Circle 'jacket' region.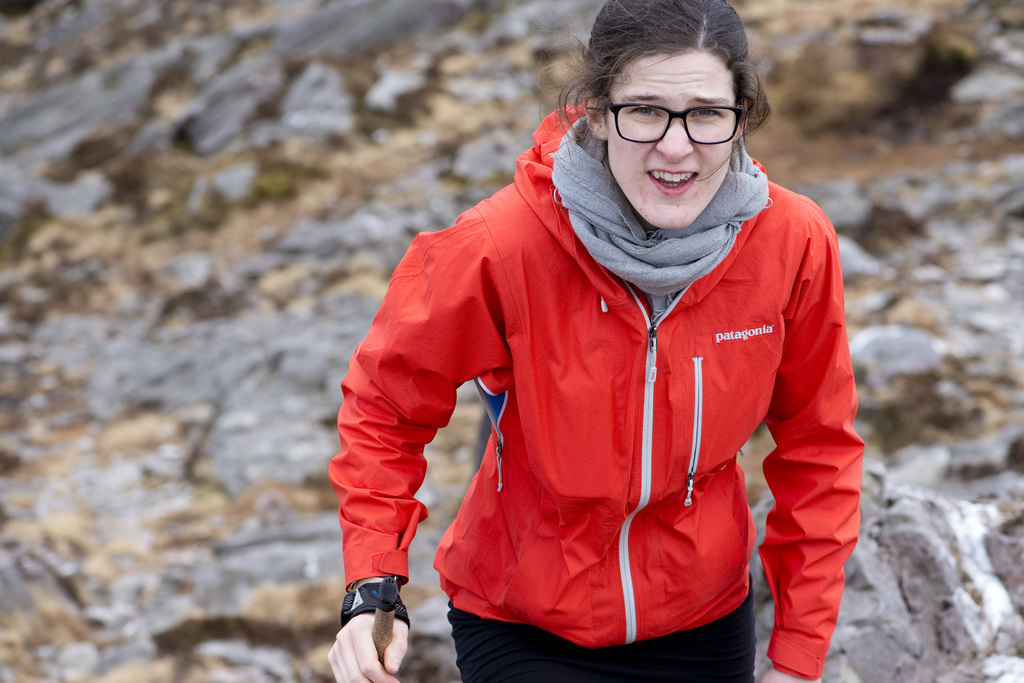
Region: bbox=(342, 45, 877, 670).
